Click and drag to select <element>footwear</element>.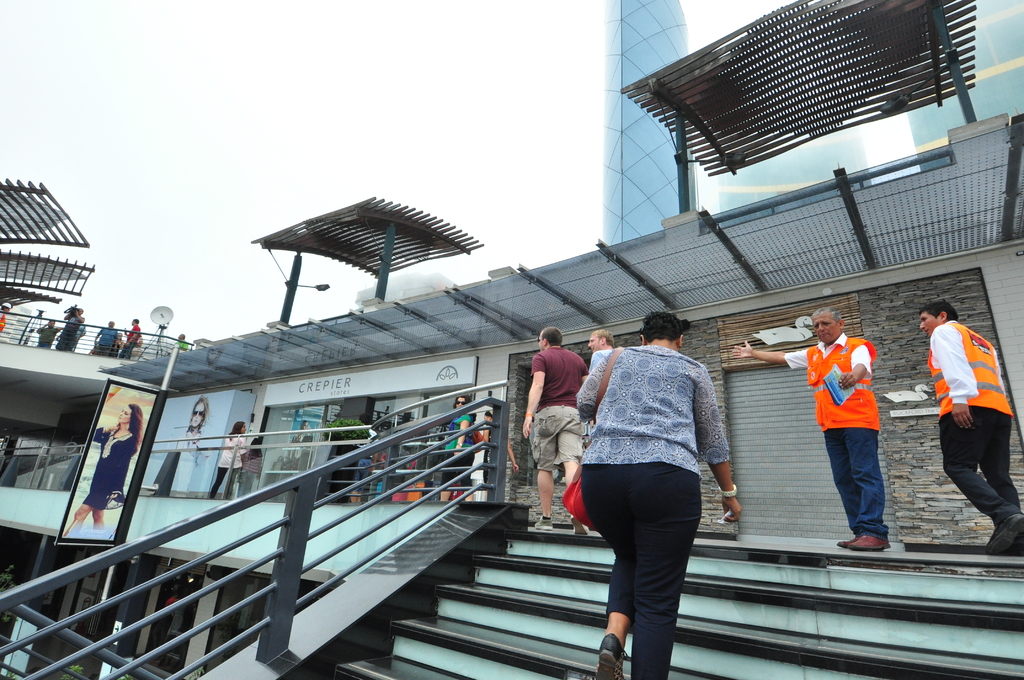
Selection: <bbox>986, 515, 1023, 556</bbox>.
